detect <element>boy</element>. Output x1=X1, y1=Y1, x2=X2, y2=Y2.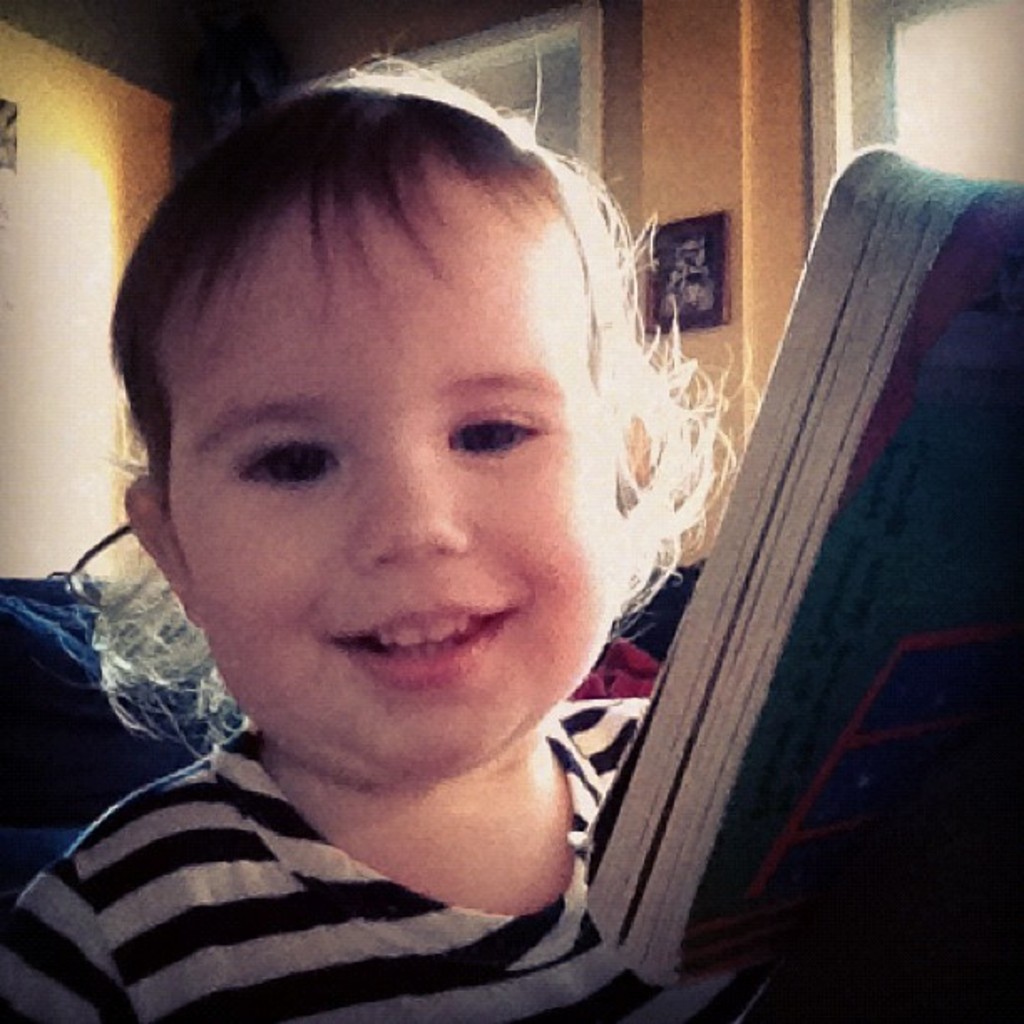
x1=12, y1=49, x2=810, y2=1023.
